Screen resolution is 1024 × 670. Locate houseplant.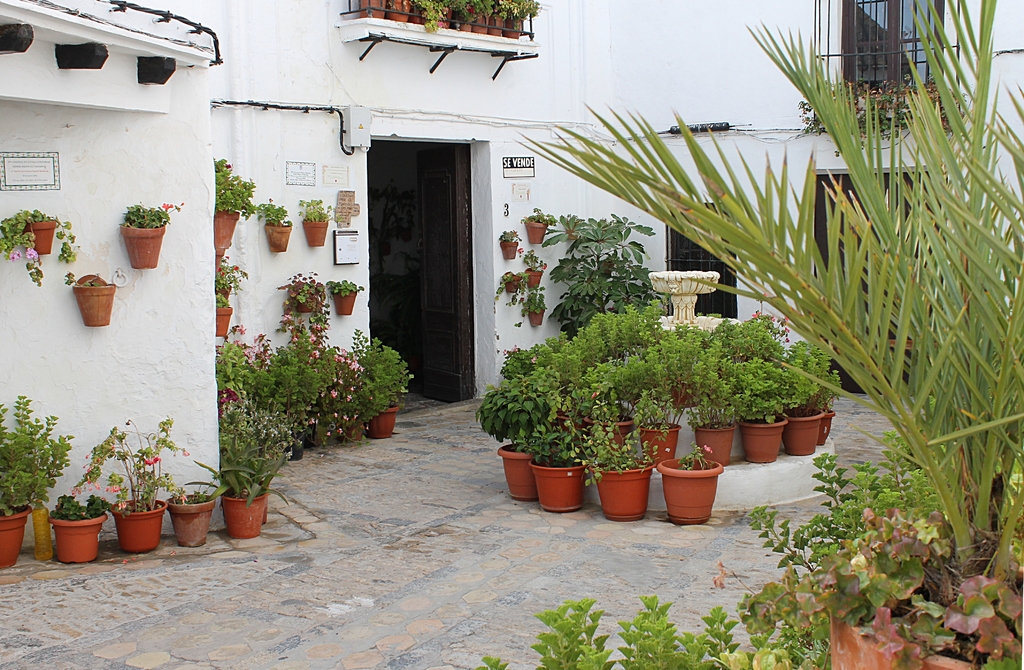
[328, 279, 366, 318].
